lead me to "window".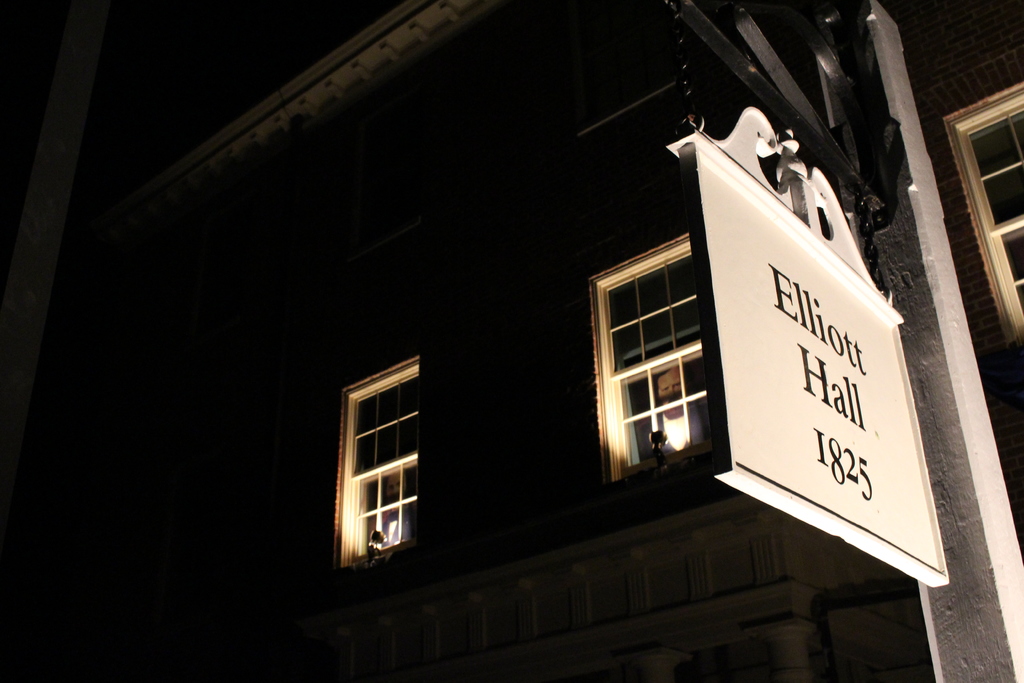
Lead to box(942, 78, 1023, 346).
